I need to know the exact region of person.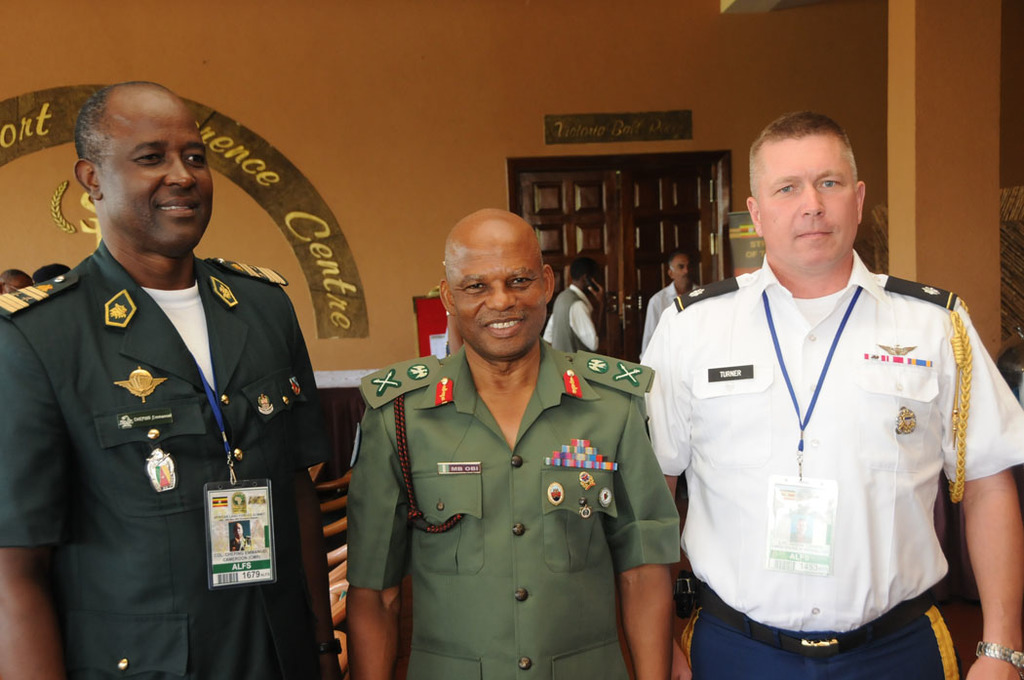
Region: left=646, top=255, right=694, bottom=357.
